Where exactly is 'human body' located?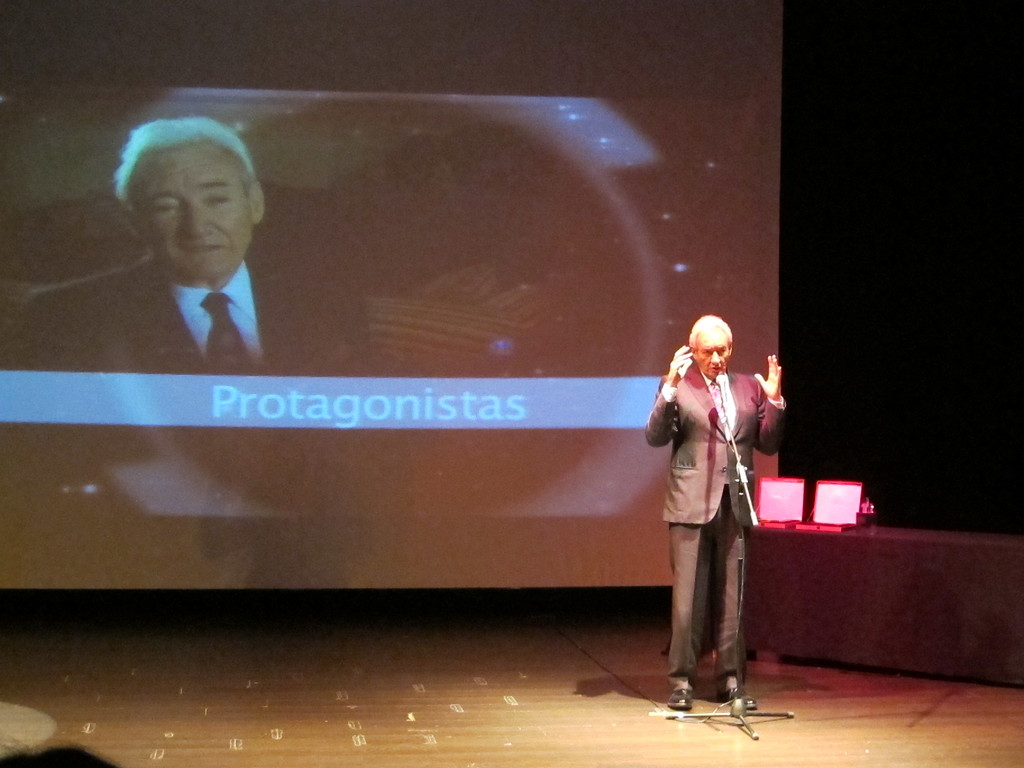
Its bounding box is region(12, 254, 381, 525).
